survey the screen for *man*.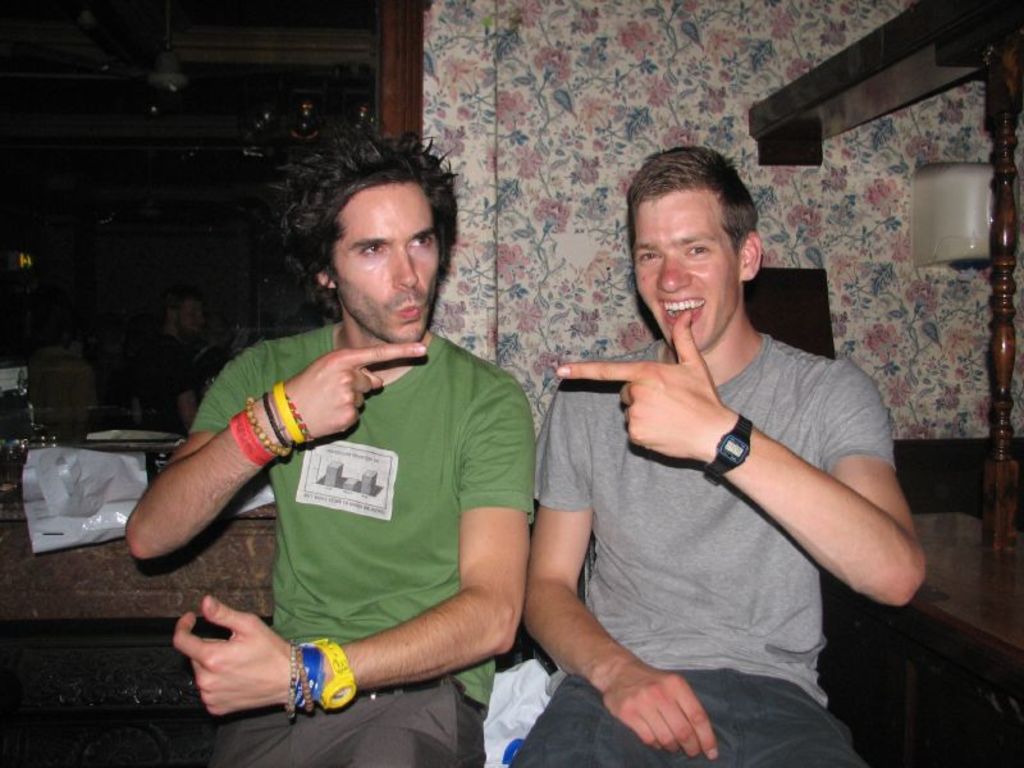
Survey found: l=460, t=131, r=928, b=758.
